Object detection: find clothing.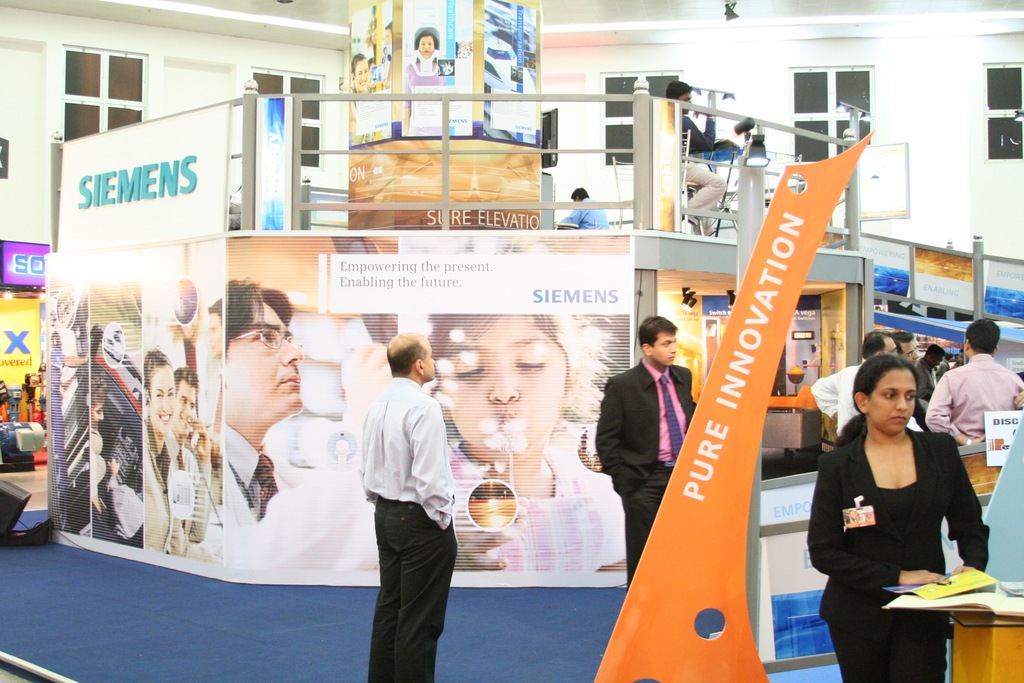
148, 432, 203, 555.
